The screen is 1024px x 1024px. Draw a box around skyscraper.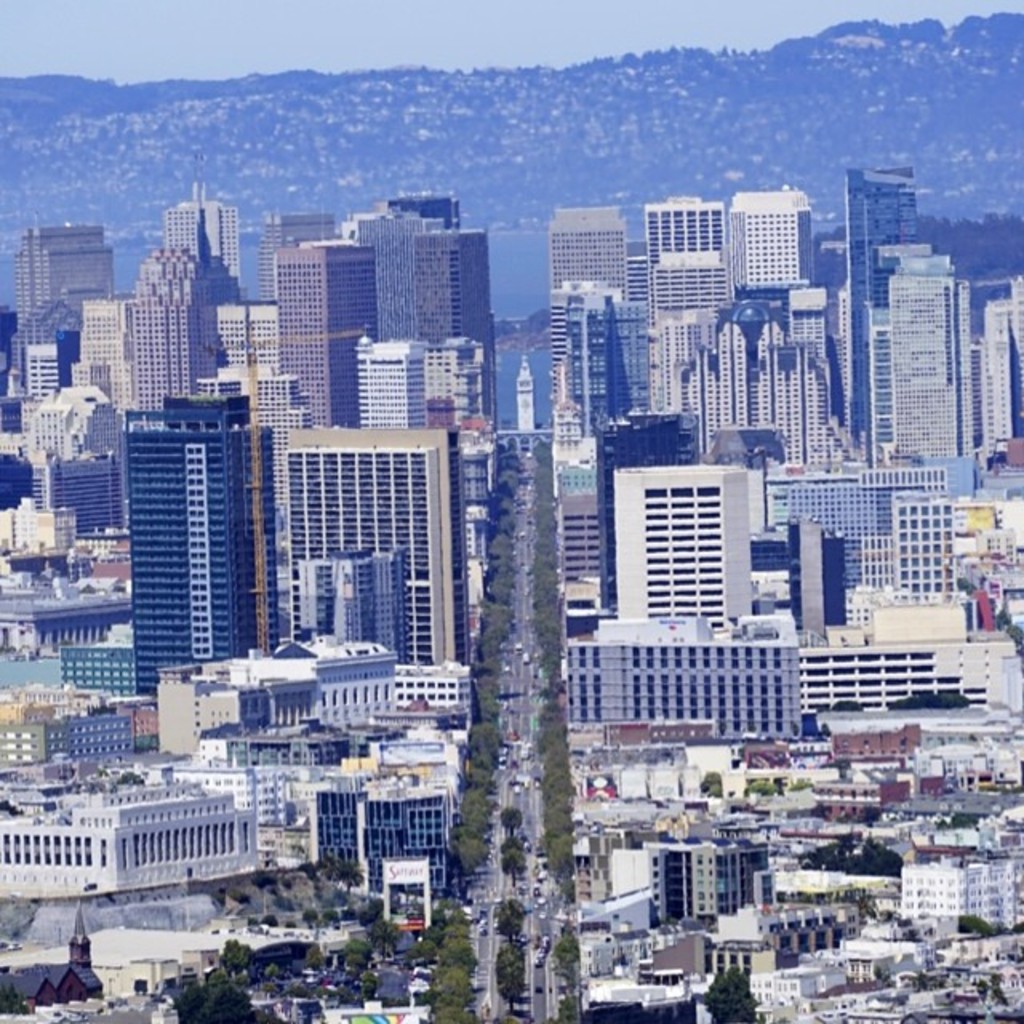
rect(0, 698, 150, 771).
